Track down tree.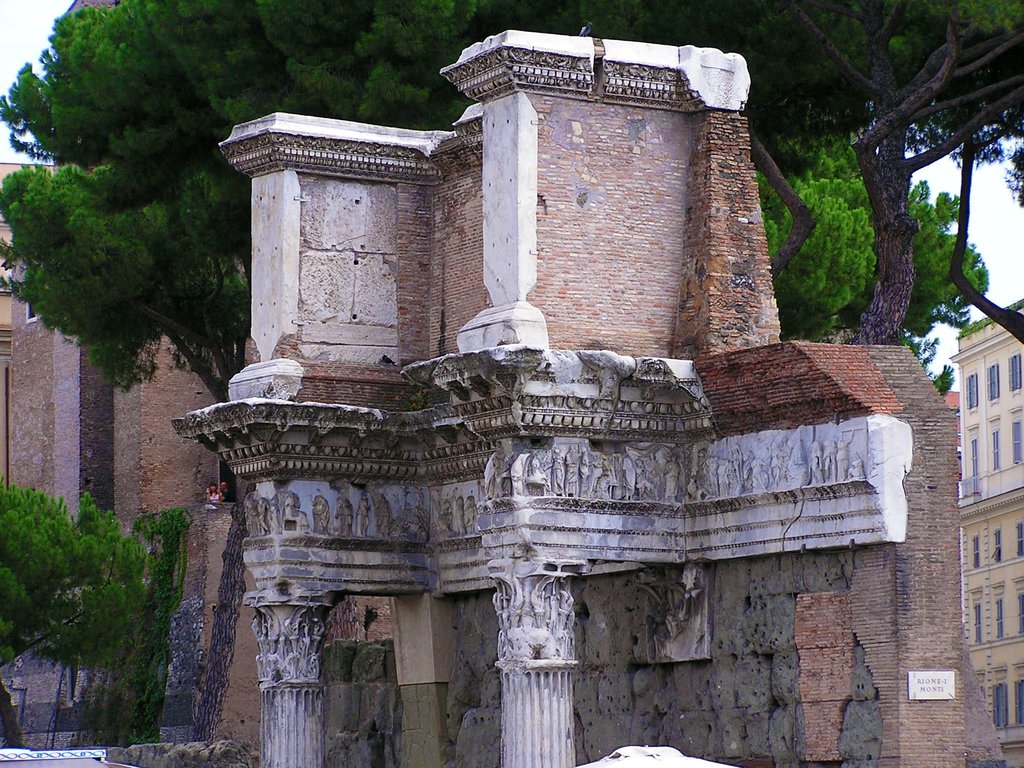
Tracked to {"left": 0, "top": 0, "right": 801, "bottom": 325}.
